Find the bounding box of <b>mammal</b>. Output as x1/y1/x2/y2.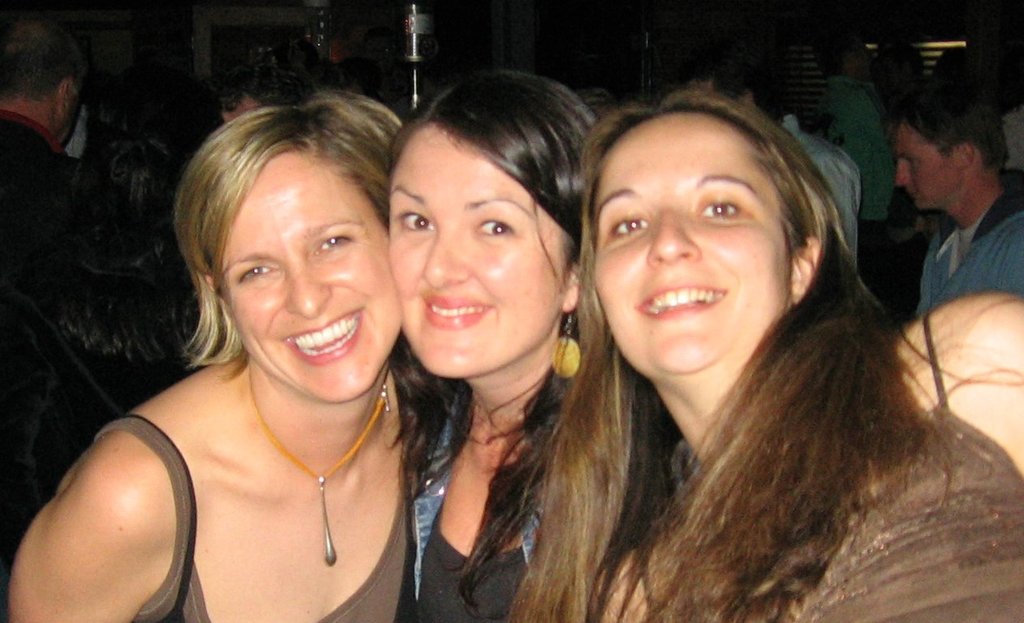
6/91/404/618.
